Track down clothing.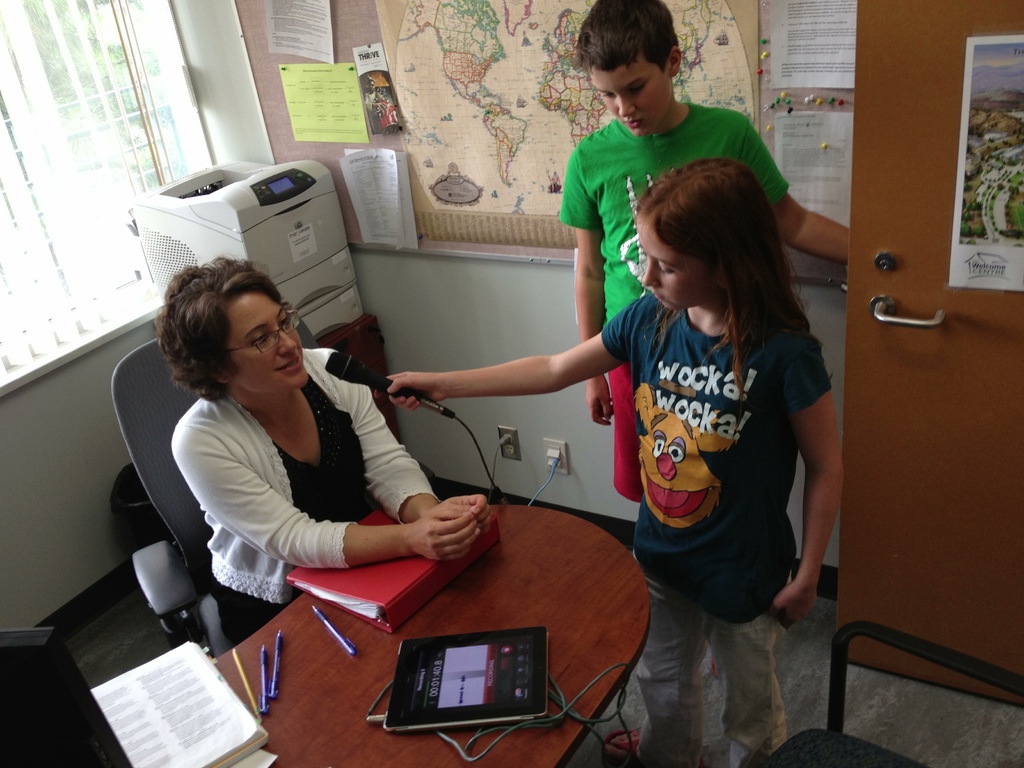
Tracked to 173, 340, 456, 626.
